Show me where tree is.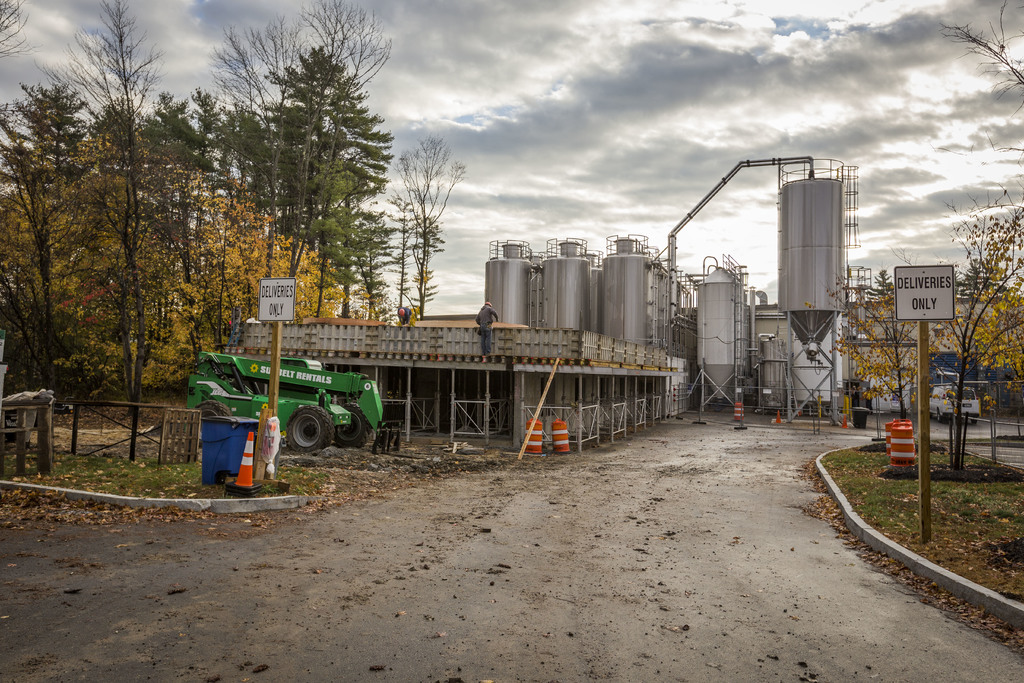
tree is at box(939, 1, 1023, 106).
